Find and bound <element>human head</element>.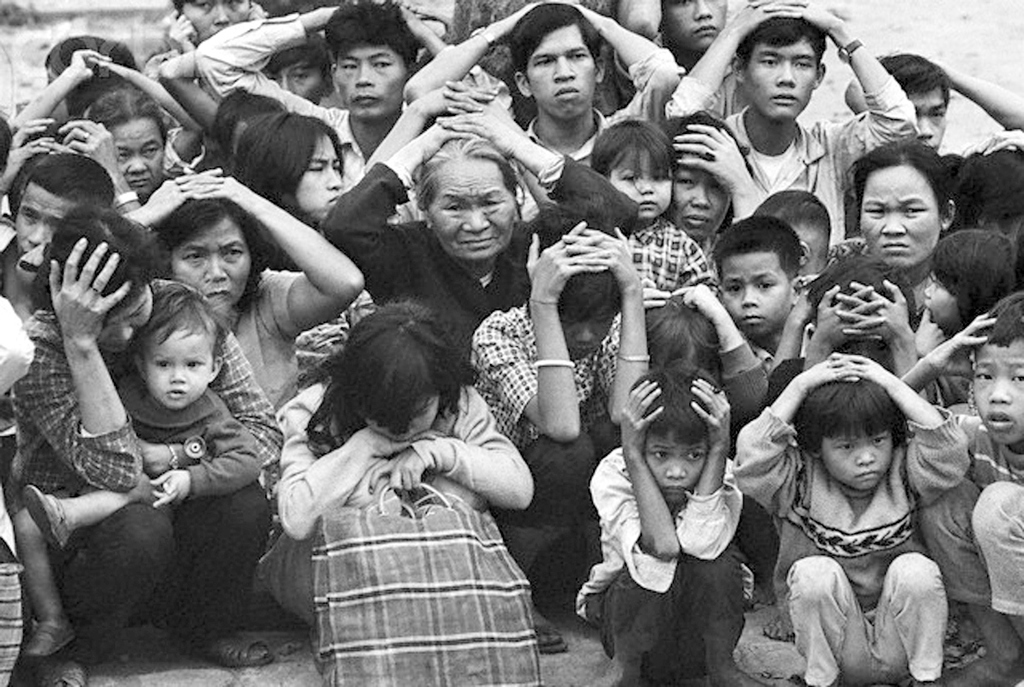
Bound: (159,202,253,316).
